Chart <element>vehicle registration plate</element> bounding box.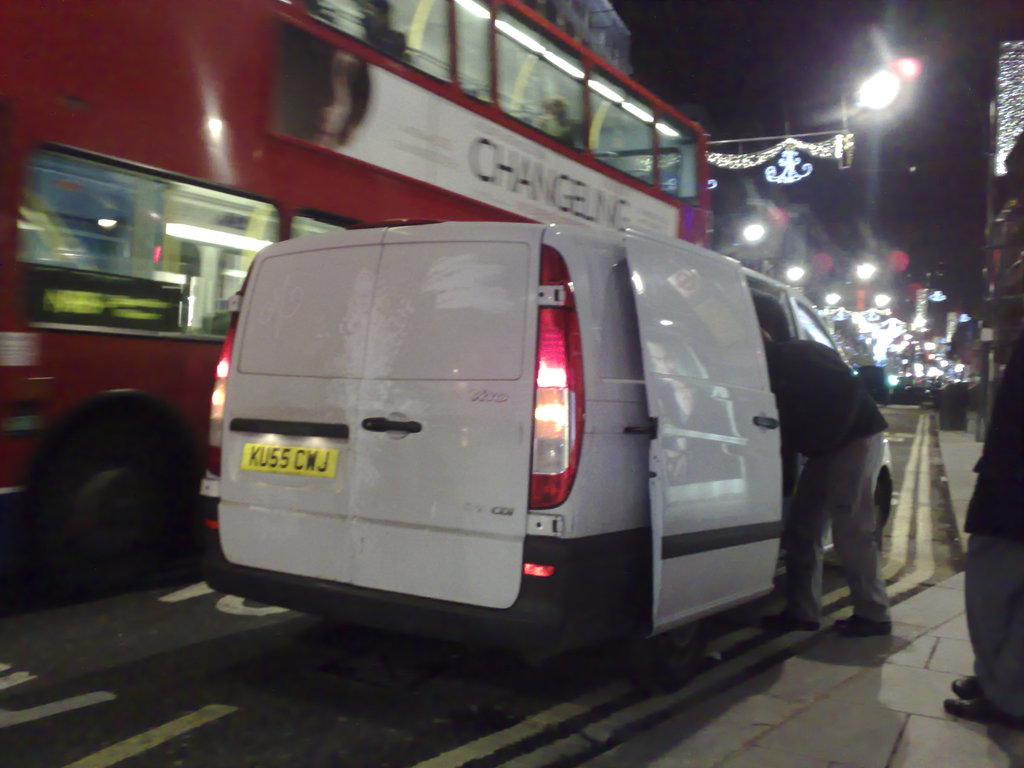
Charted: bbox=[240, 442, 337, 476].
